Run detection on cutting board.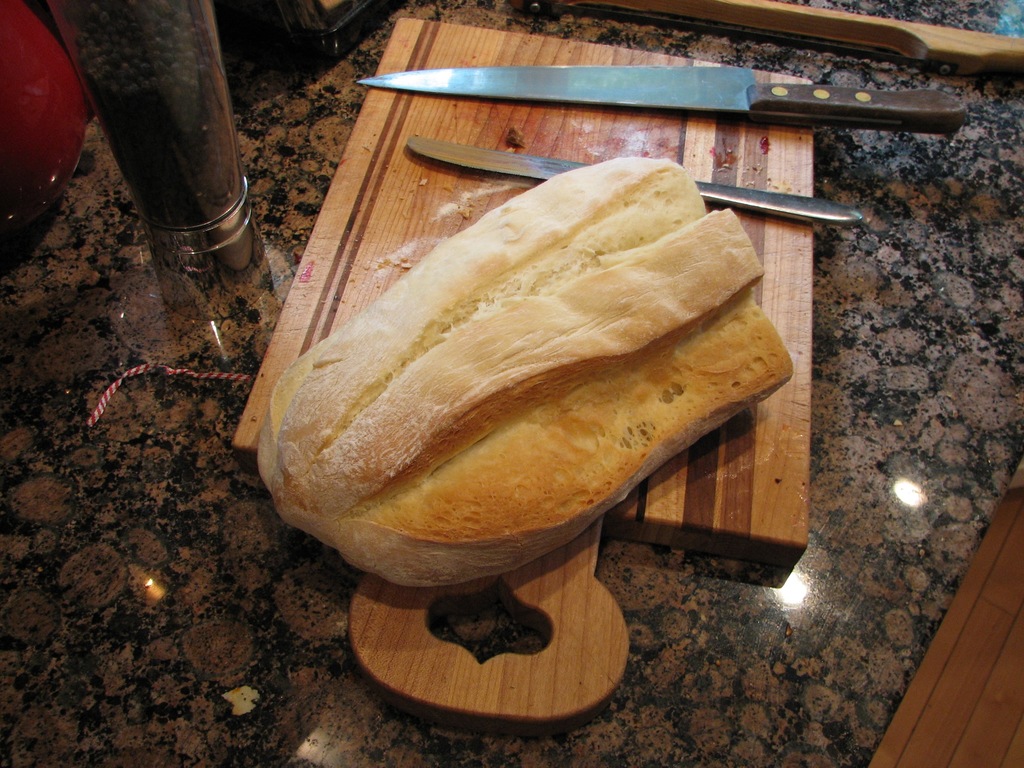
Result: bbox=[234, 18, 811, 735].
